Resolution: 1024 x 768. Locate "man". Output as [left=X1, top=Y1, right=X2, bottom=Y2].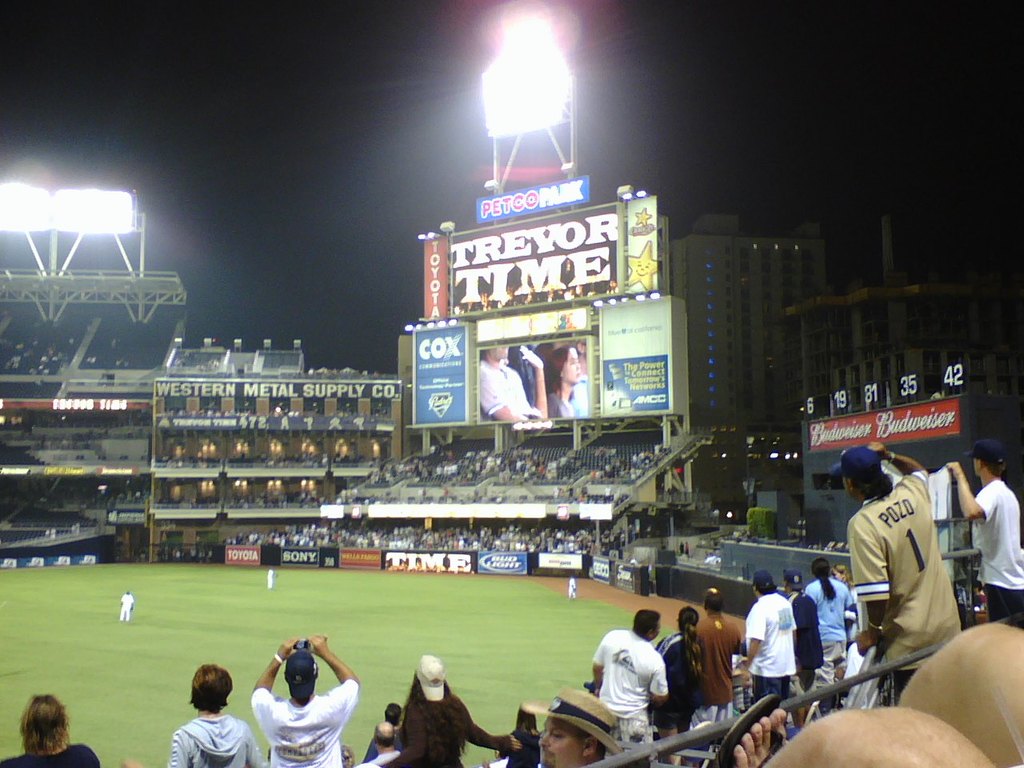
[left=245, top=633, right=366, bottom=767].
